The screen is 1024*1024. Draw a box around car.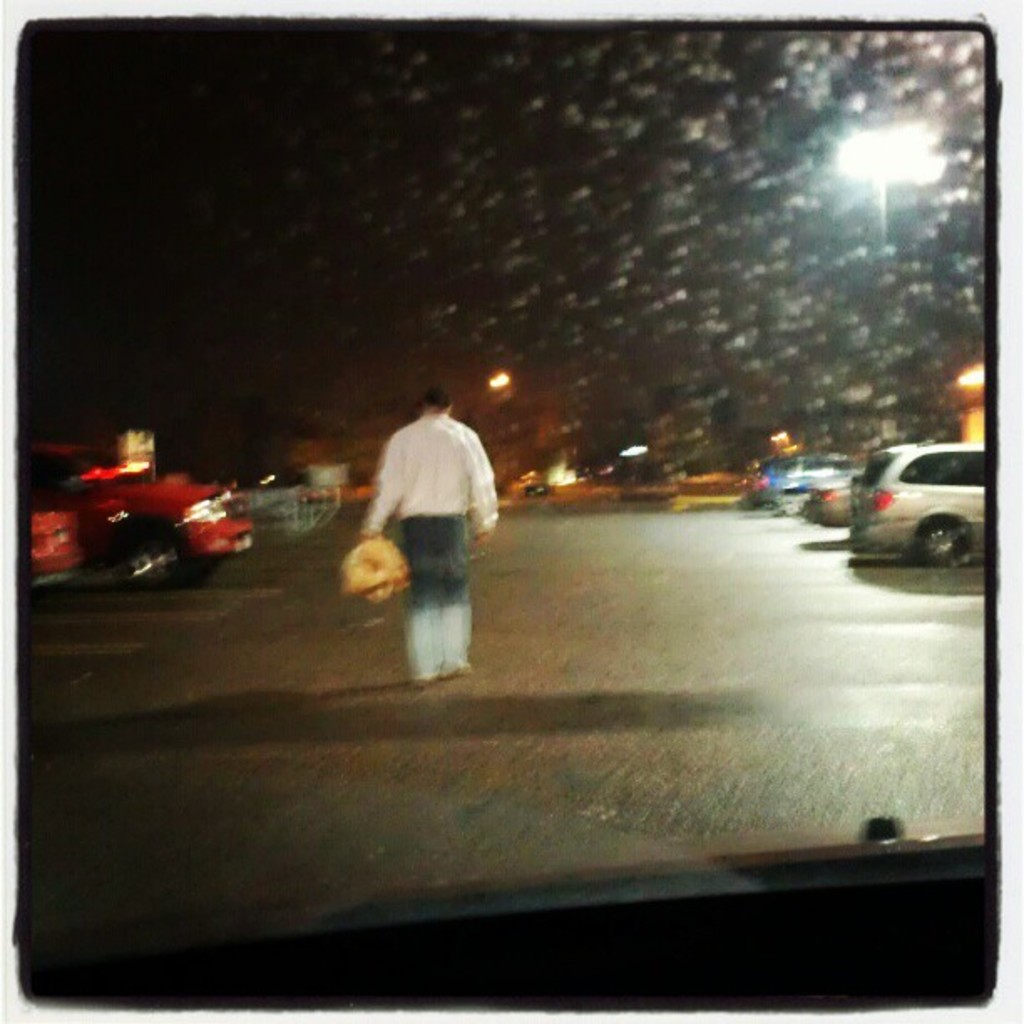
<box>738,455,855,505</box>.
